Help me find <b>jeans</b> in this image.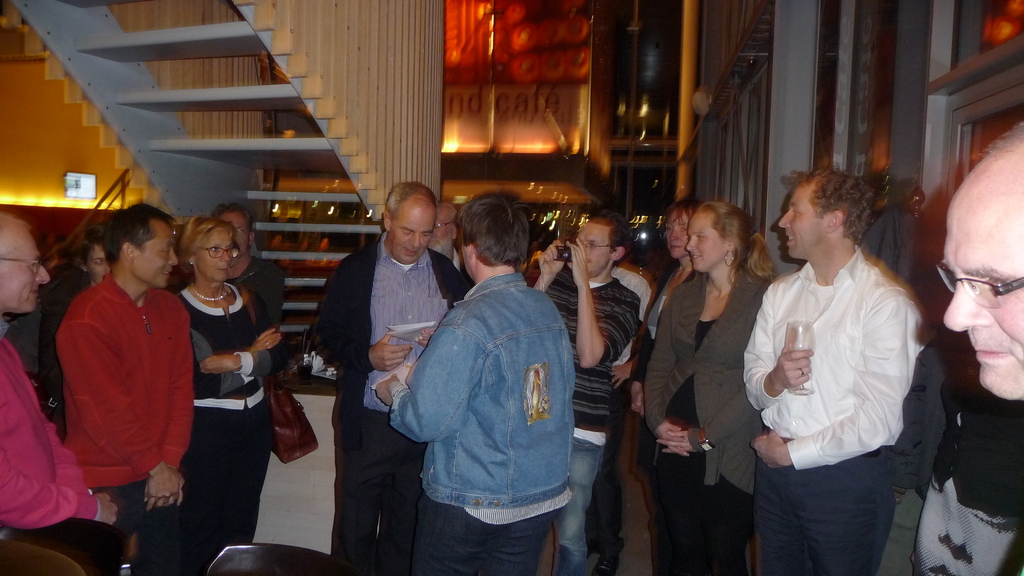
Found it: 539,433,605,573.
